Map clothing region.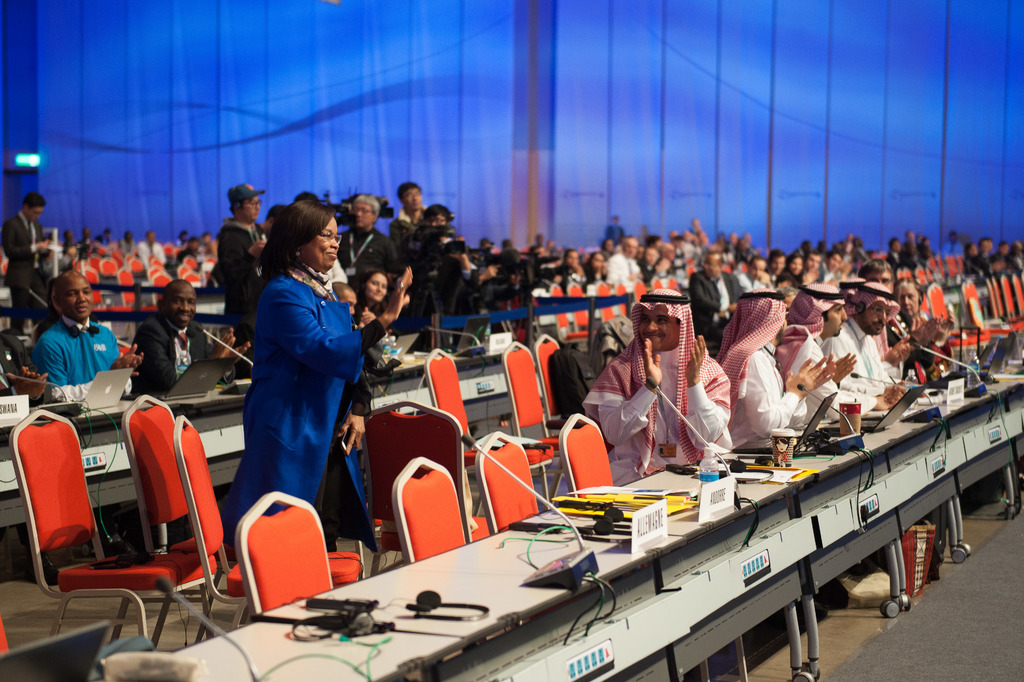
Mapped to (45,316,133,383).
